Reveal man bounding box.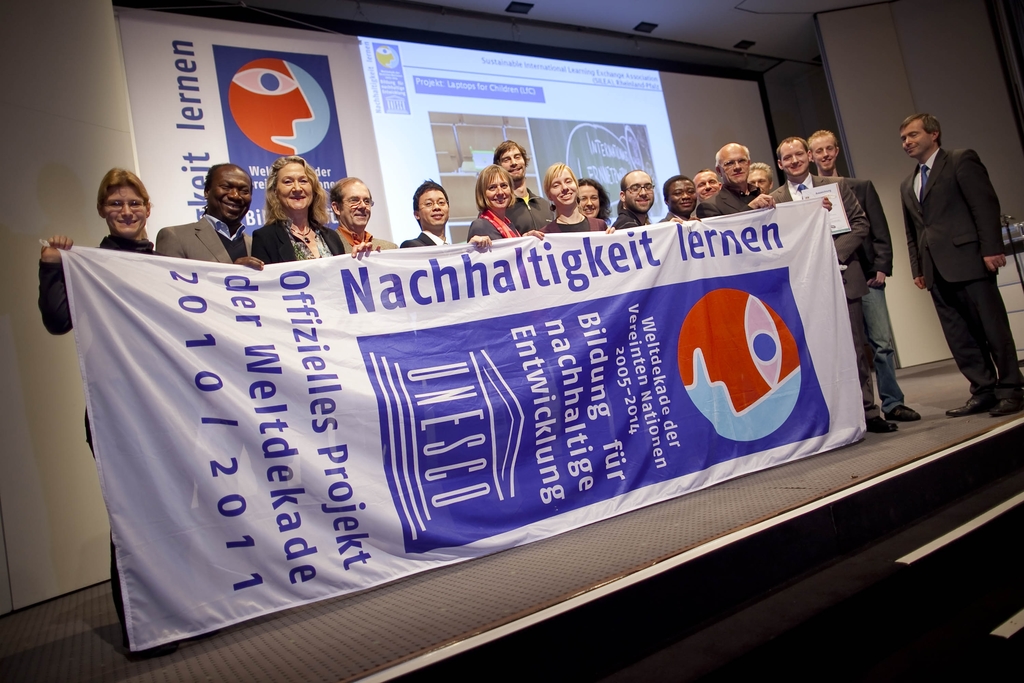
Revealed: (702,142,782,218).
